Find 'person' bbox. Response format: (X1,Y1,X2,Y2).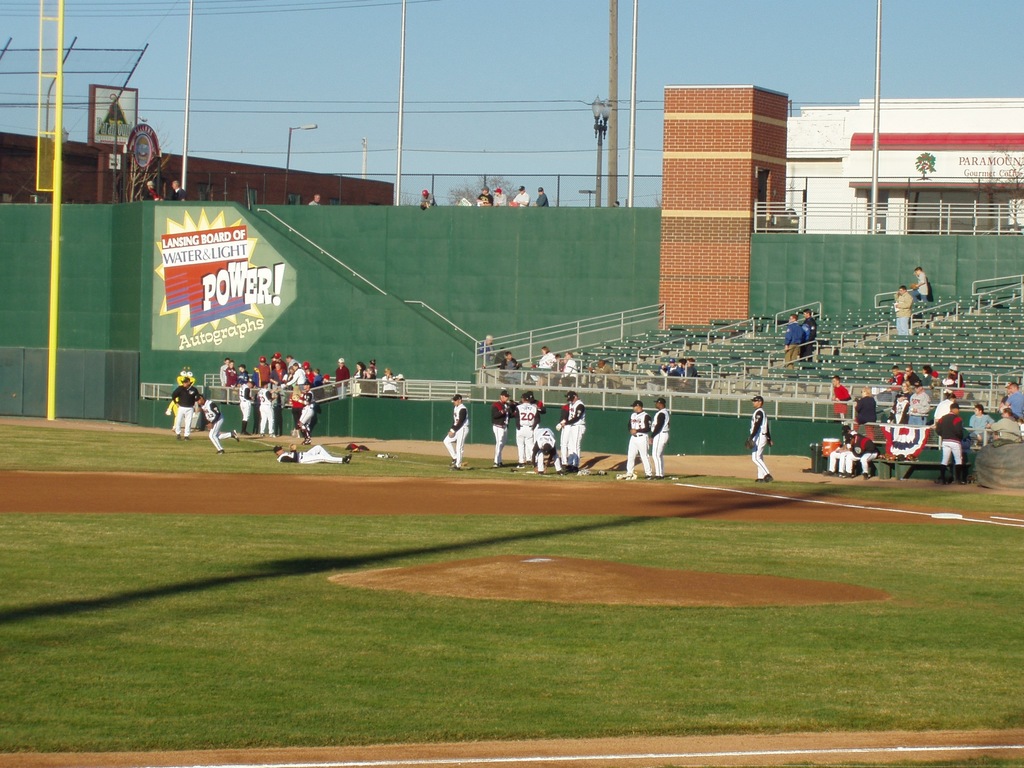
(658,352,676,387).
